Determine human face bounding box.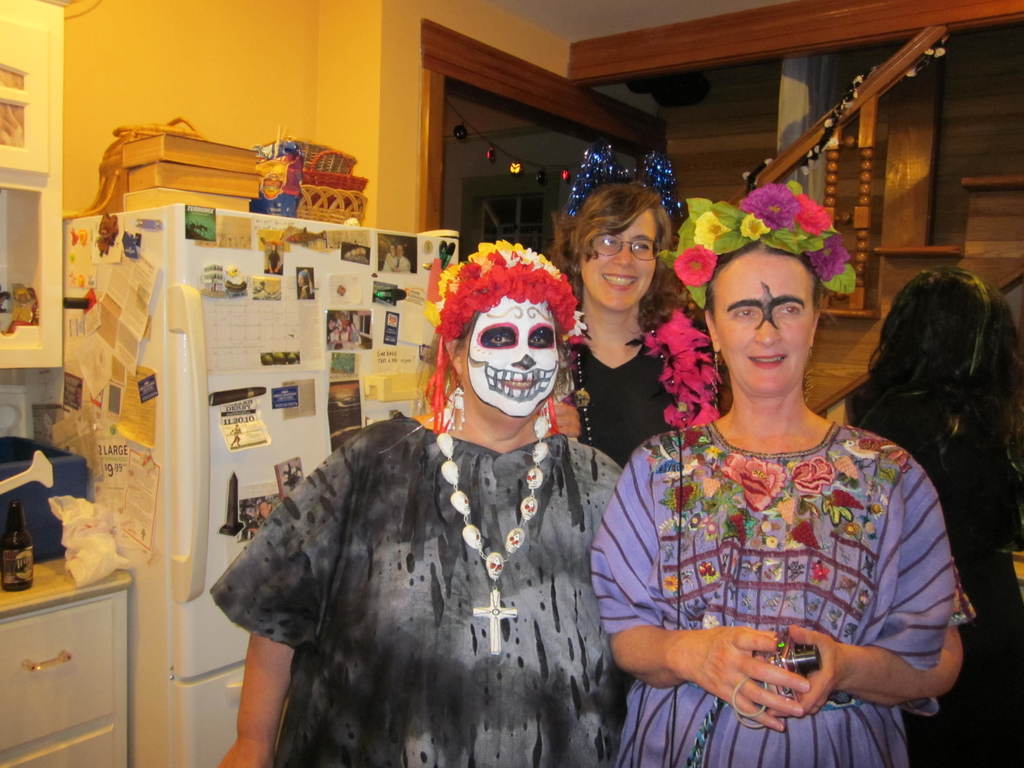
Determined: bbox(449, 294, 560, 426).
